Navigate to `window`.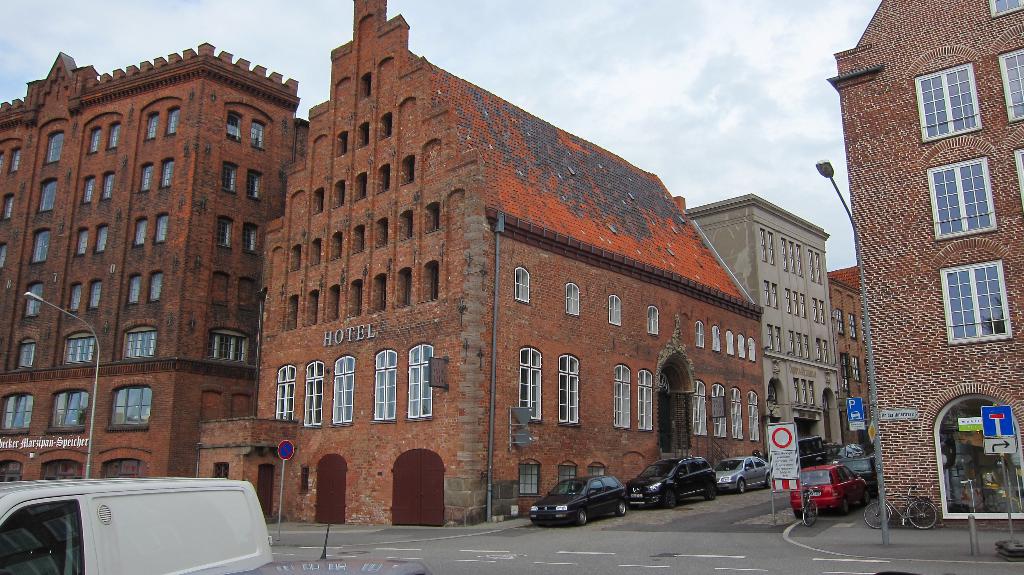
Navigation target: bbox(350, 164, 371, 207).
